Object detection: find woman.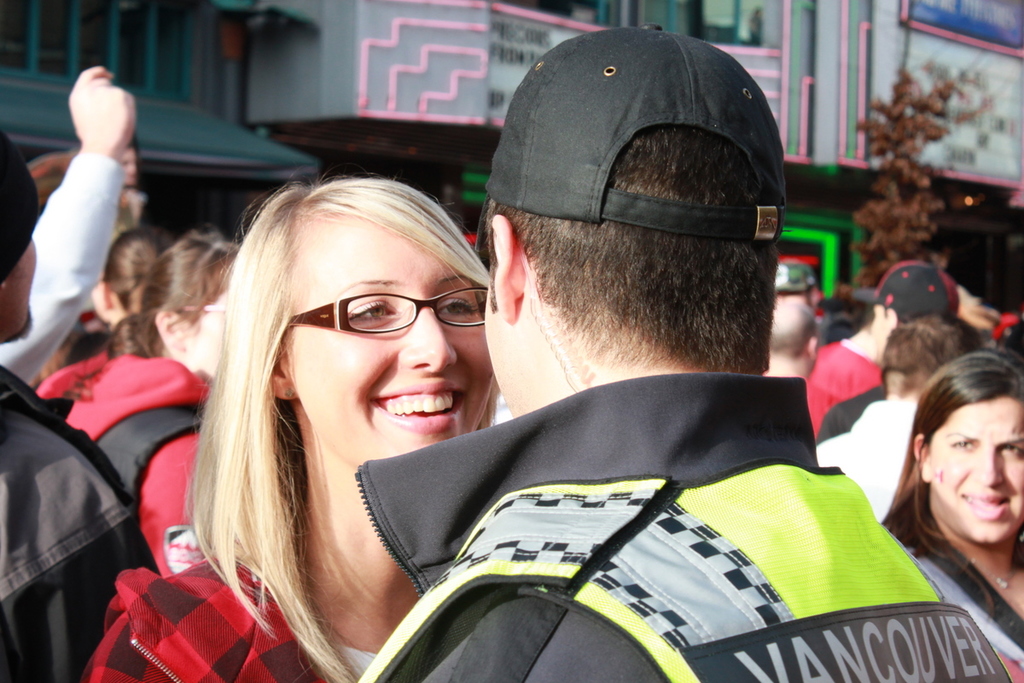
locate(30, 229, 246, 581).
